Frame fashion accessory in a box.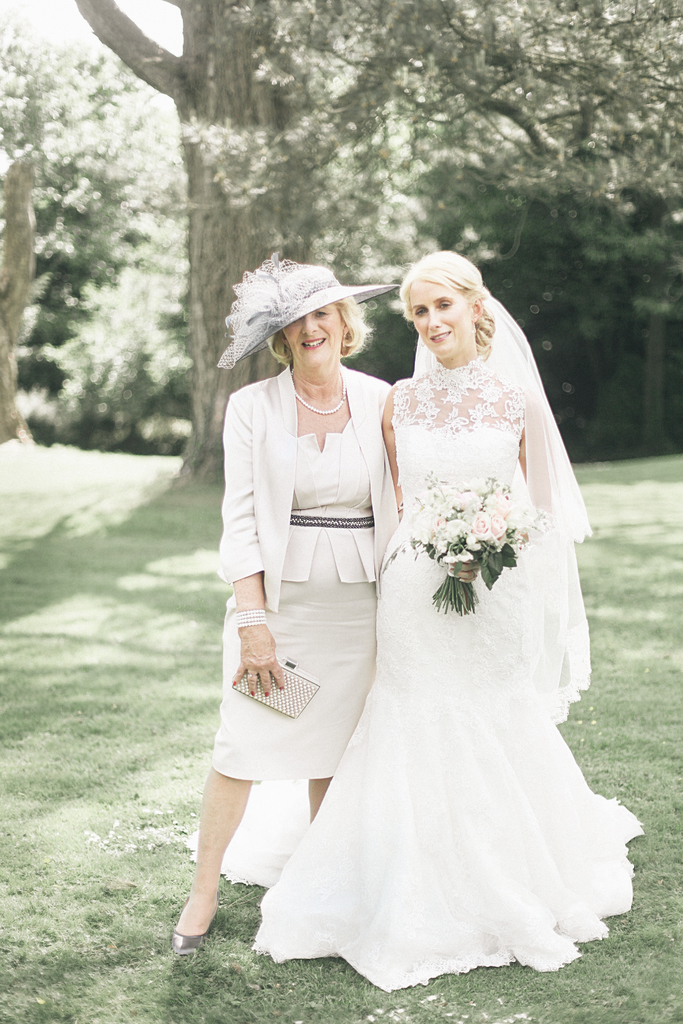
bbox(172, 900, 221, 961).
